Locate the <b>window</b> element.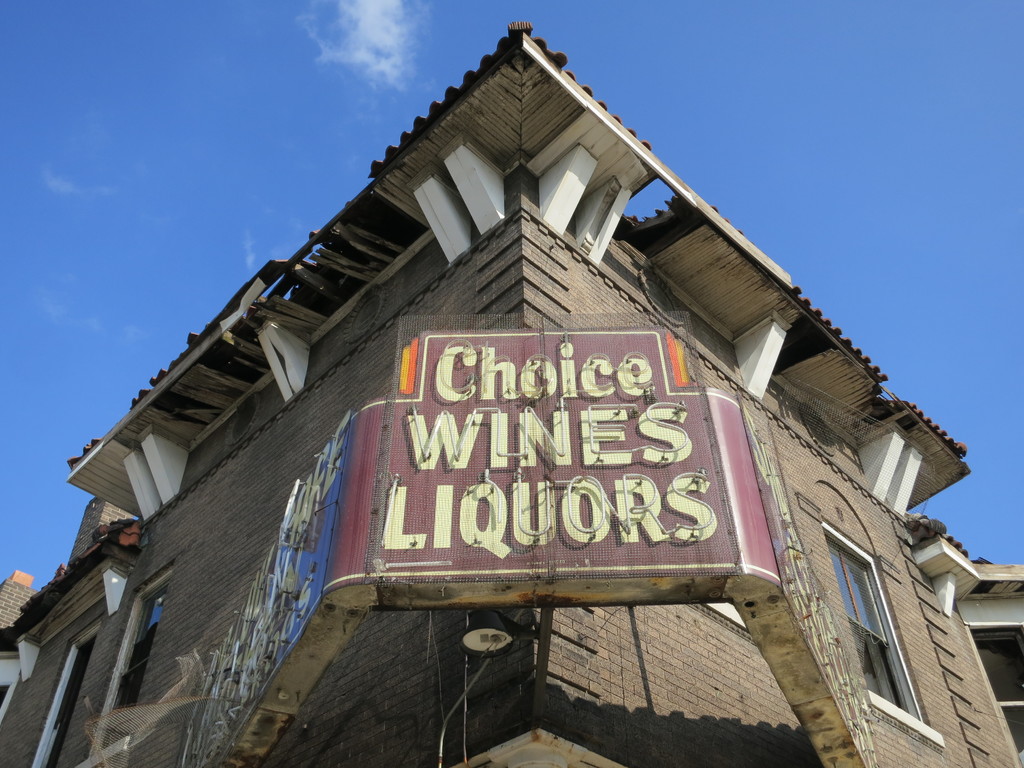
Element bbox: l=33, t=628, r=108, b=767.
